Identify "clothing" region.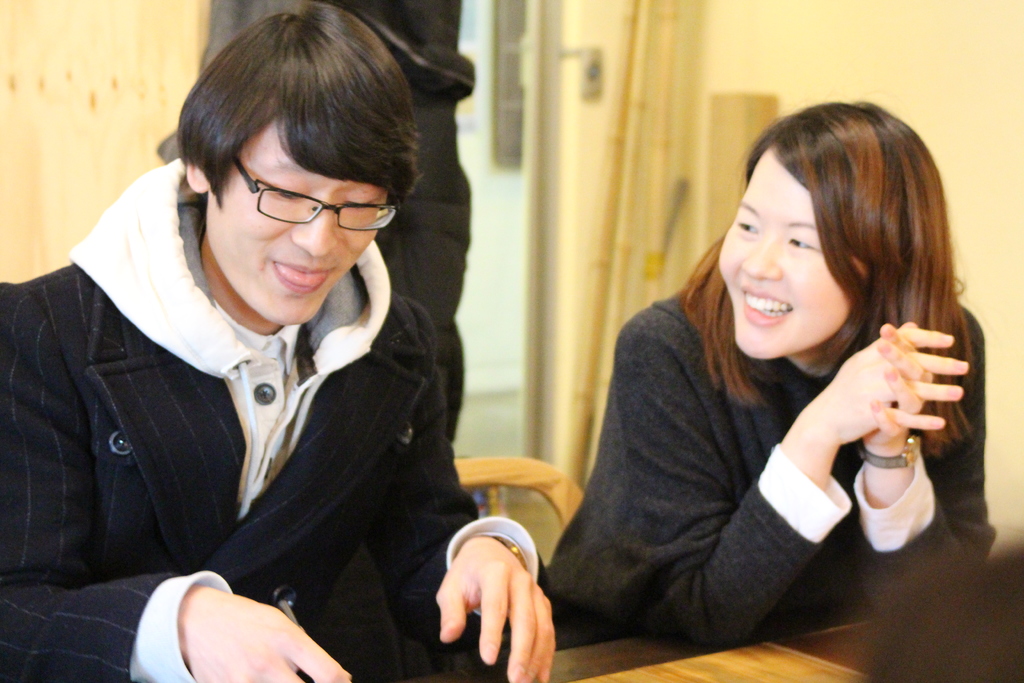
Region: left=0, top=157, right=548, bottom=682.
